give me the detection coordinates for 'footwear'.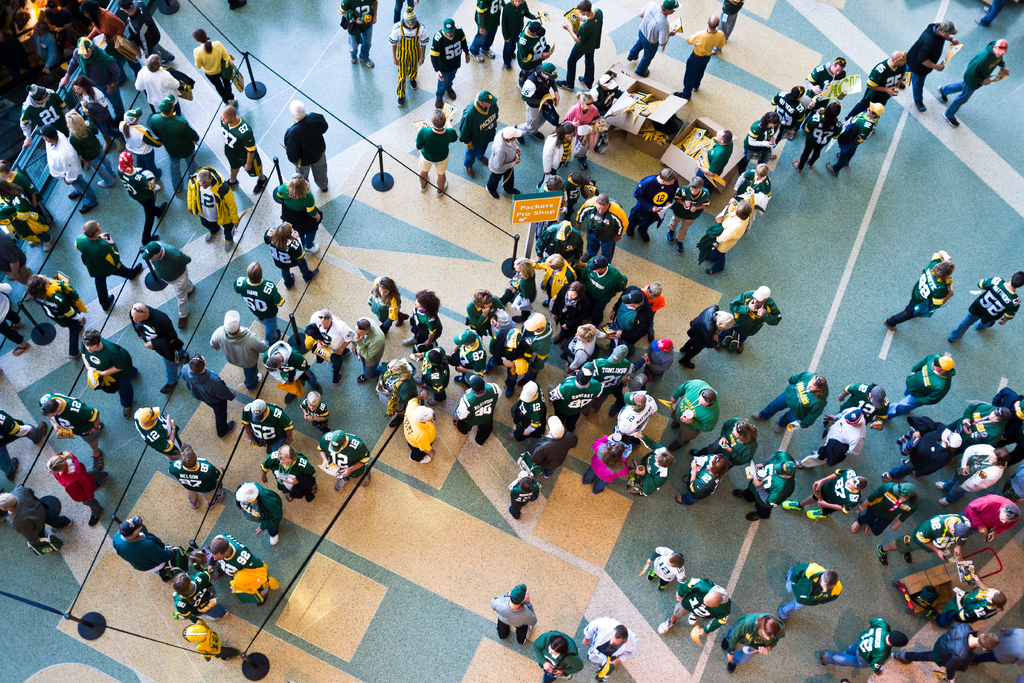
bbox=(646, 568, 655, 580).
